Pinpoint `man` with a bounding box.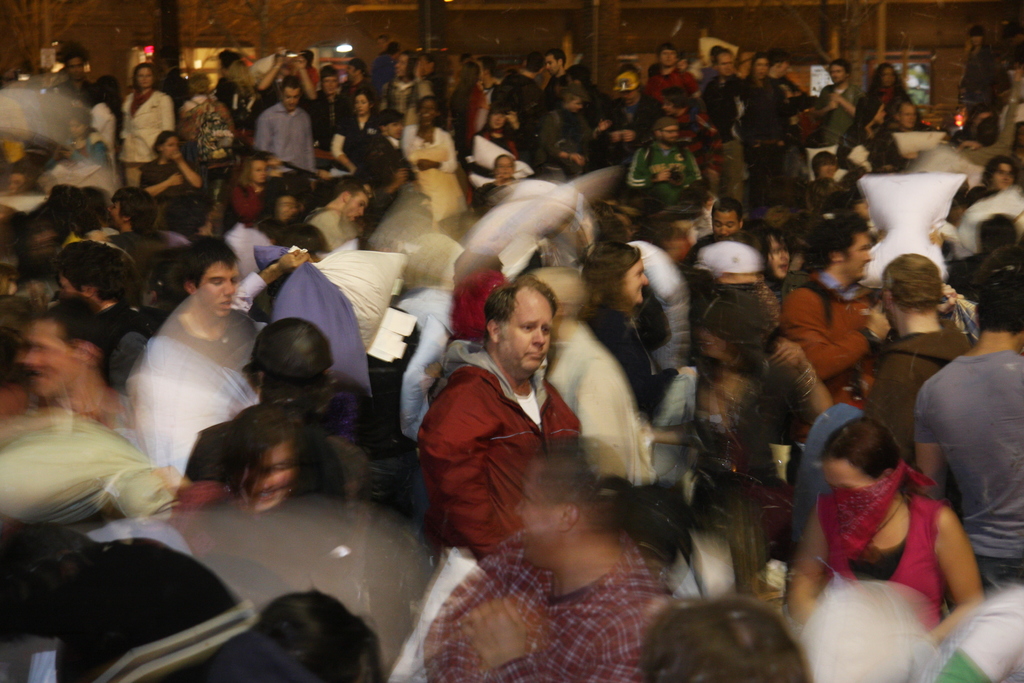
region(819, 63, 856, 133).
